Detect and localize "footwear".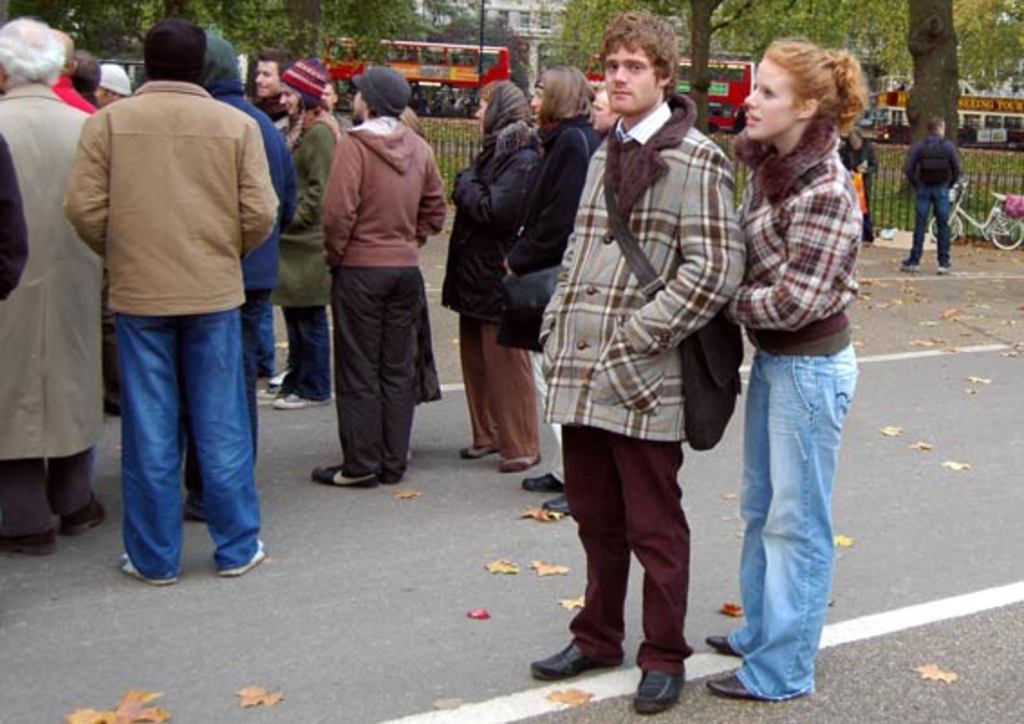
Localized at box(224, 543, 258, 576).
